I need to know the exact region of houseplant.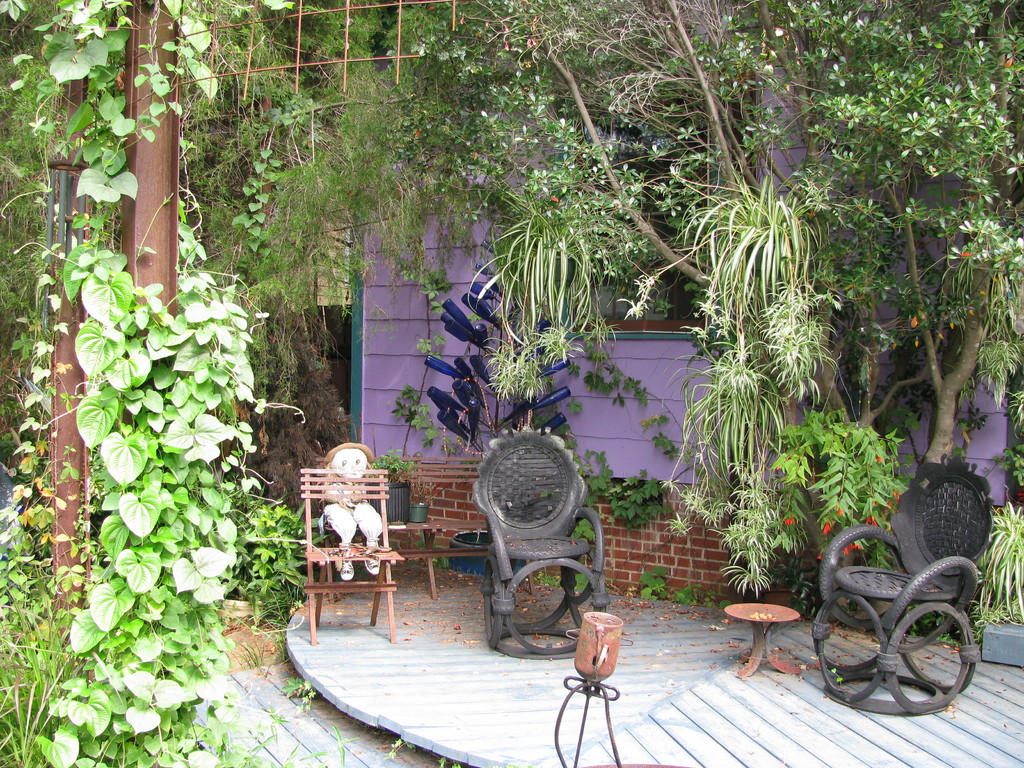
Region: Rect(405, 480, 438, 525).
